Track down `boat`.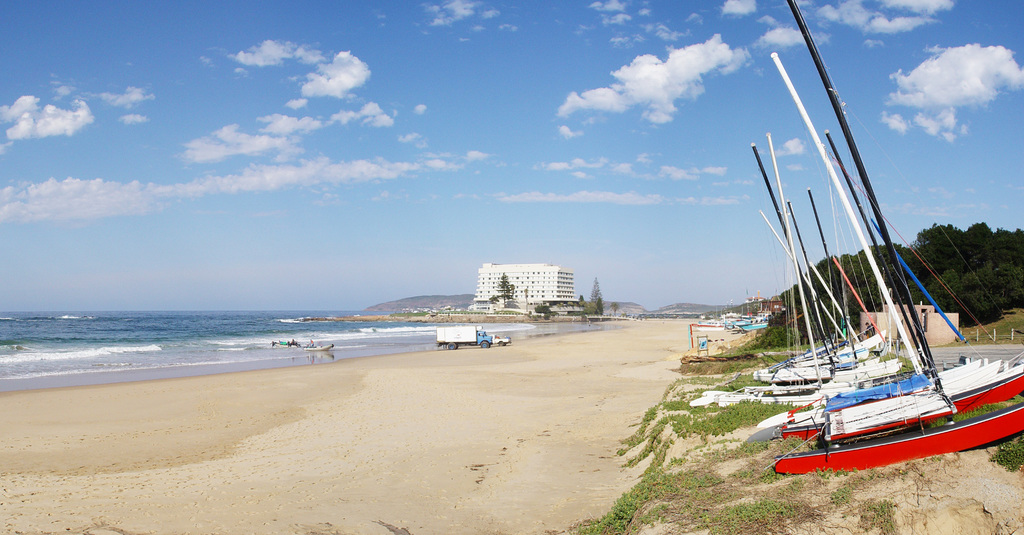
Tracked to crop(721, 24, 1007, 513).
